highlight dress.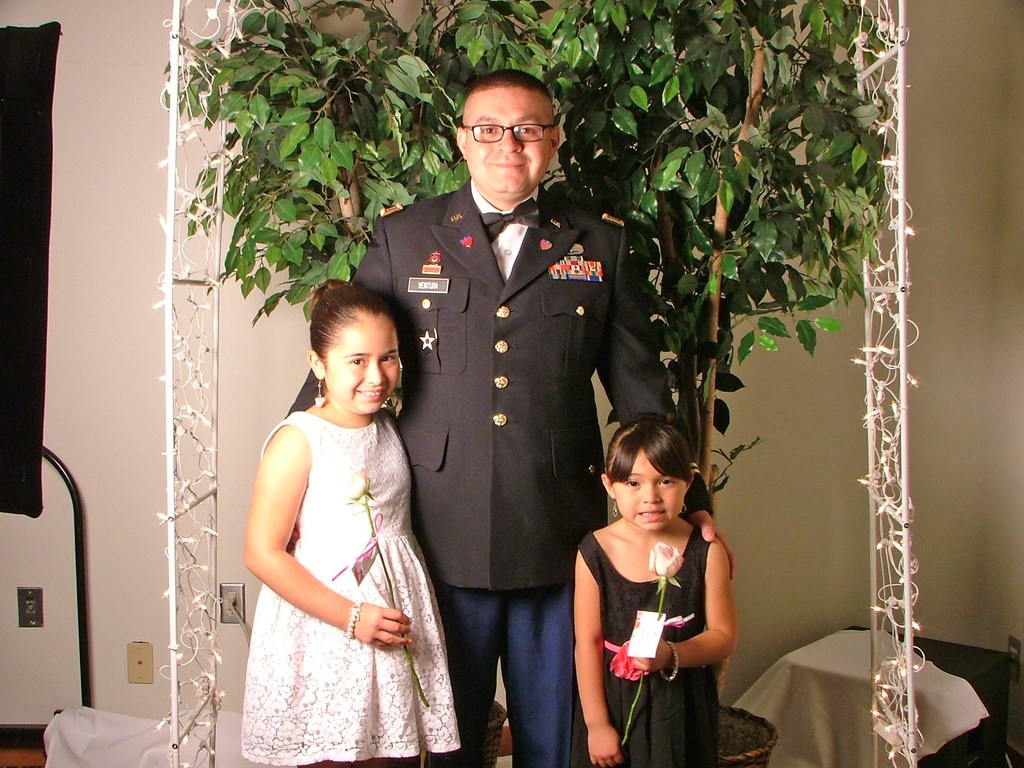
Highlighted region: [578, 524, 717, 767].
